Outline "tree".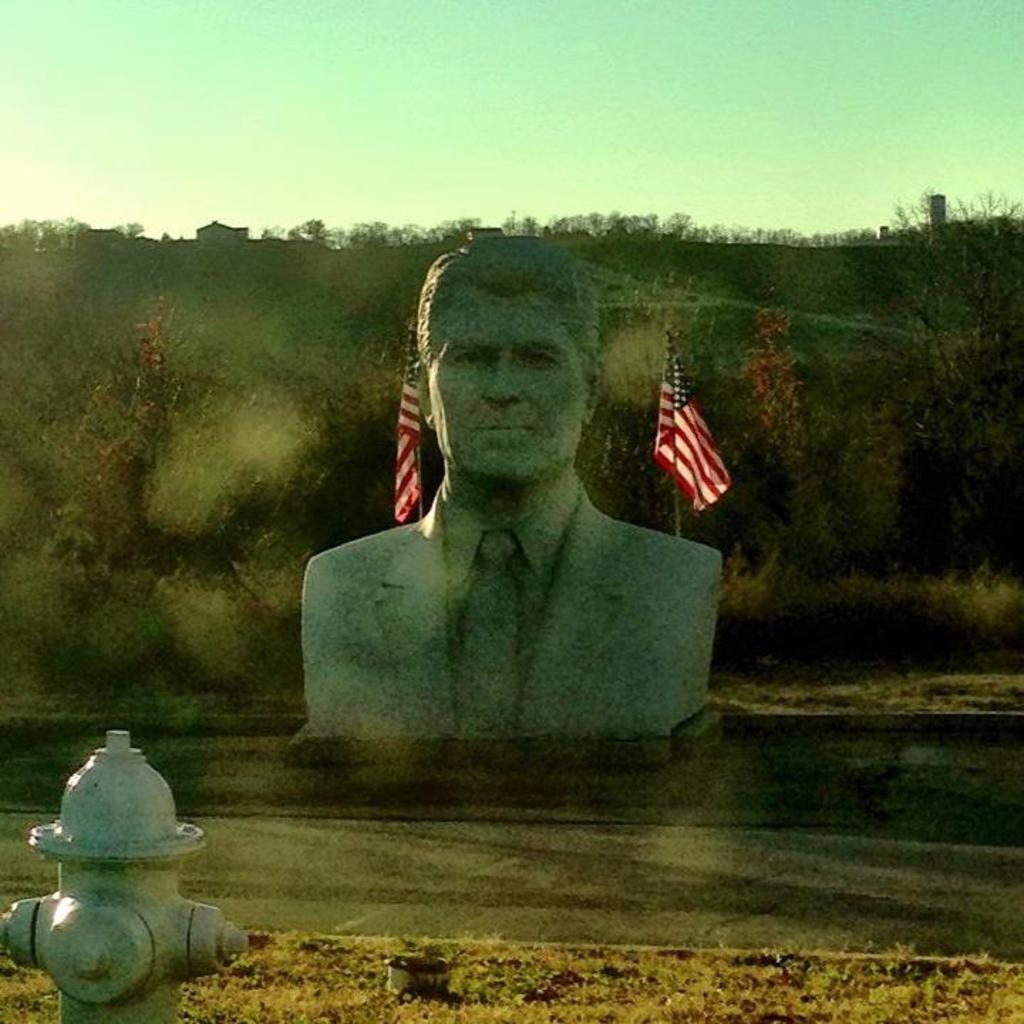
Outline: Rect(870, 185, 1023, 565).
